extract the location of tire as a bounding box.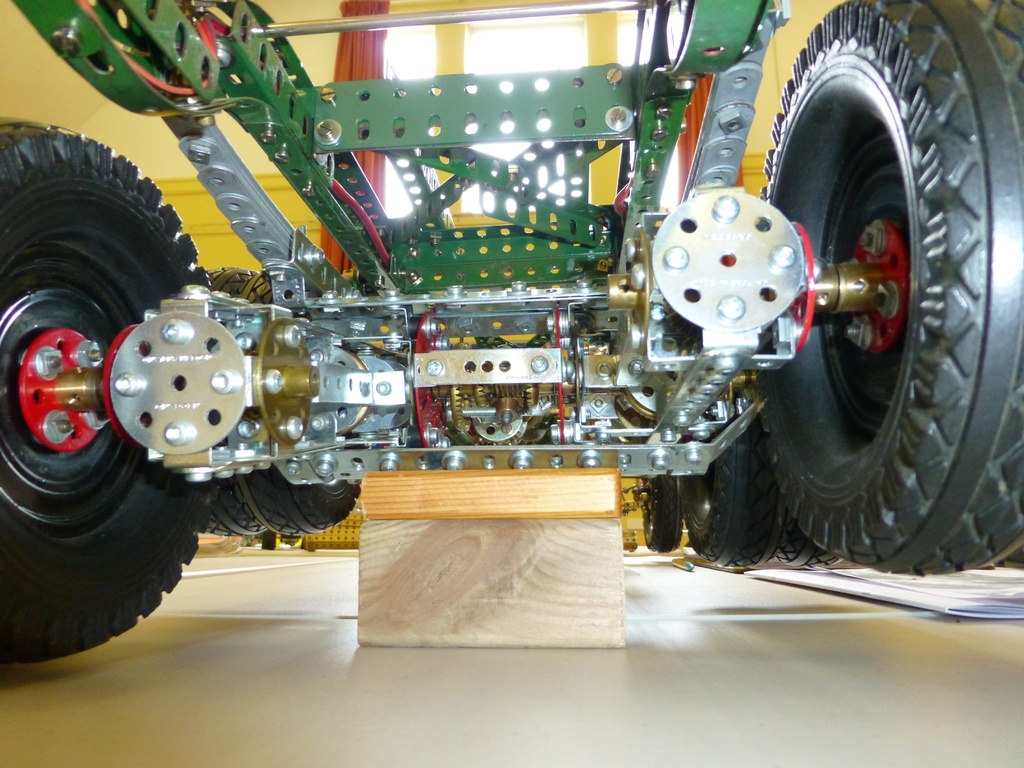
locate(754, 0, 1023, 579).
